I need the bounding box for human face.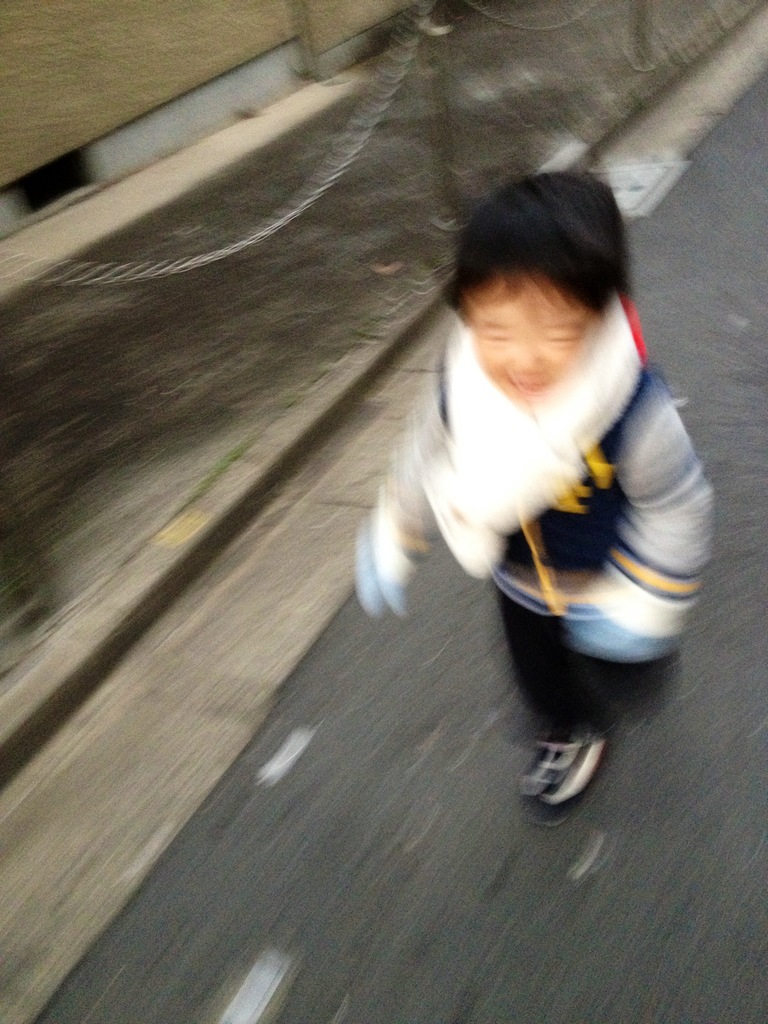
Here it is: box(470, 275, 584, 401).
